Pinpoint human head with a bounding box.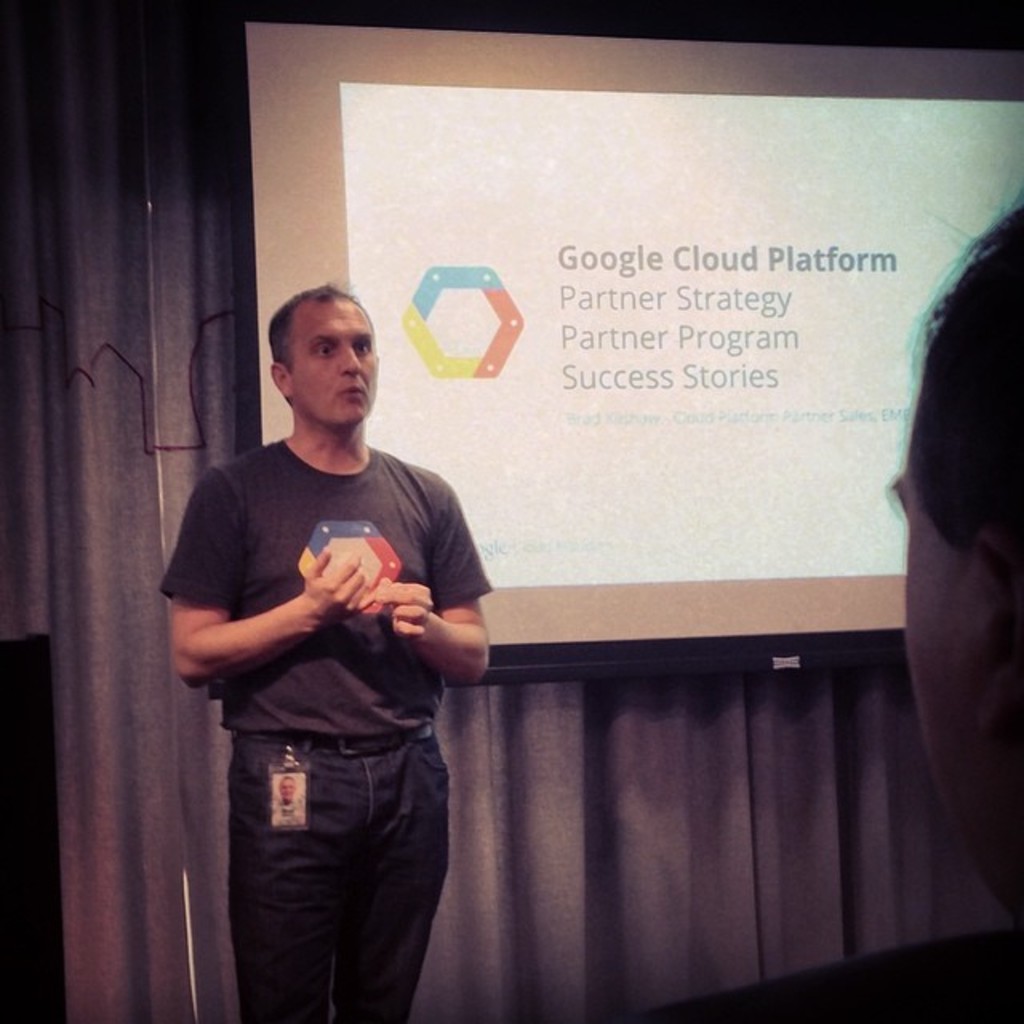
bbox=[267, 280, 382, 429].
